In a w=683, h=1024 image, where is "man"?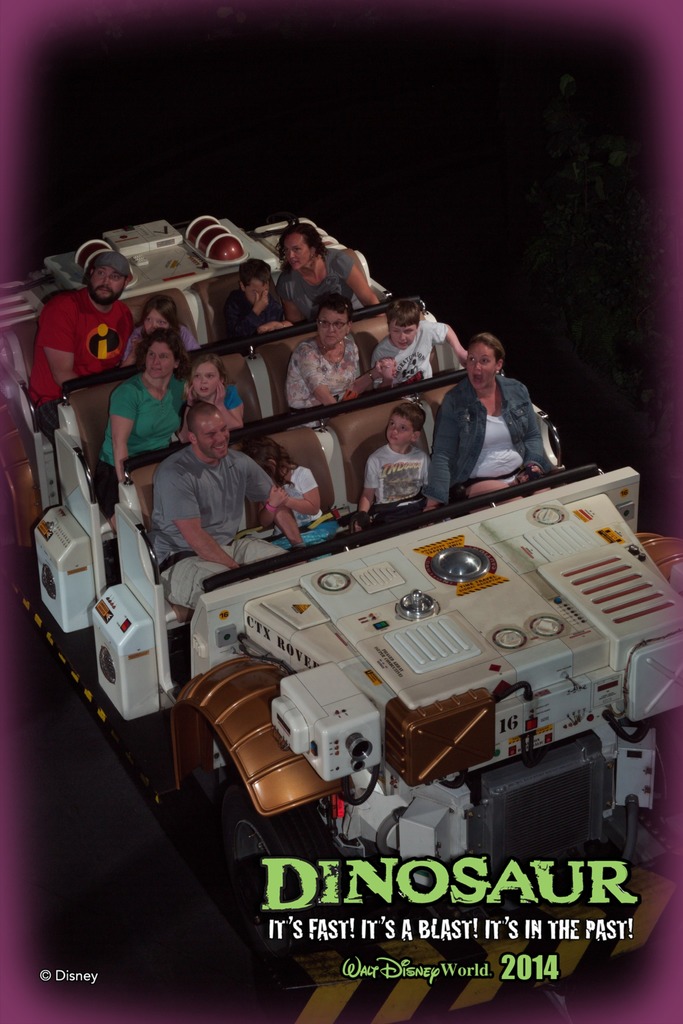
x1=419 y1=332 x2=568 y2=488.
